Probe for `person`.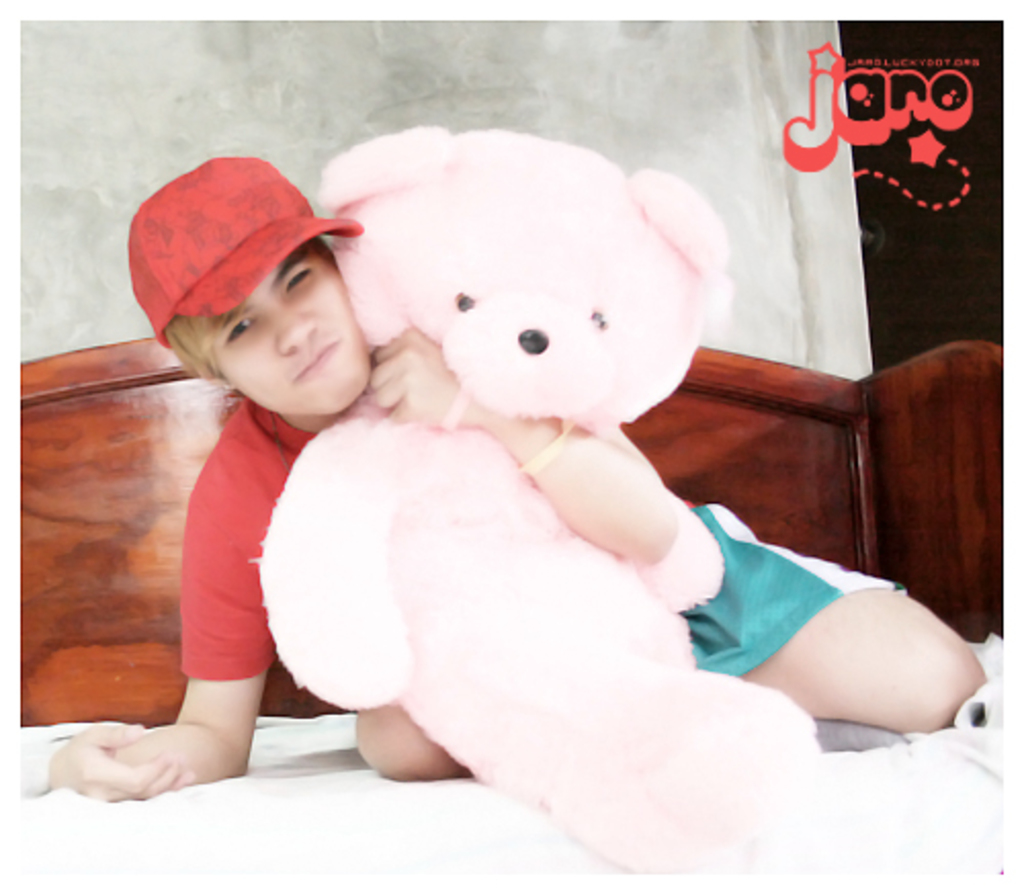
Probe result: bbox(49, 158, 989, 805).
